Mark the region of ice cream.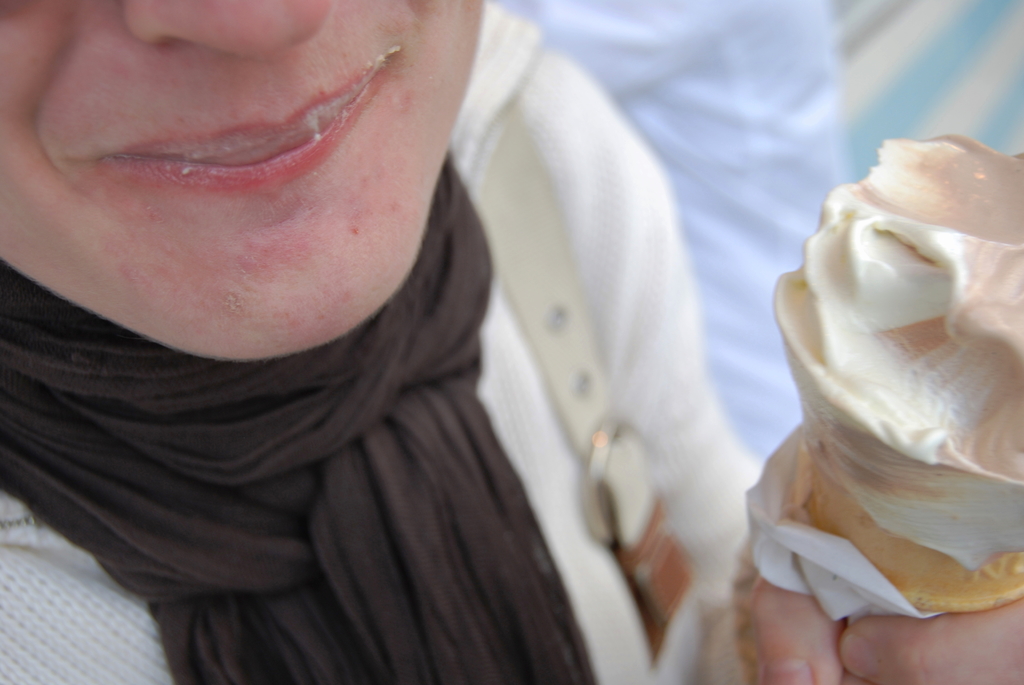
Region: select_region(776, 135, 1023, 572).
